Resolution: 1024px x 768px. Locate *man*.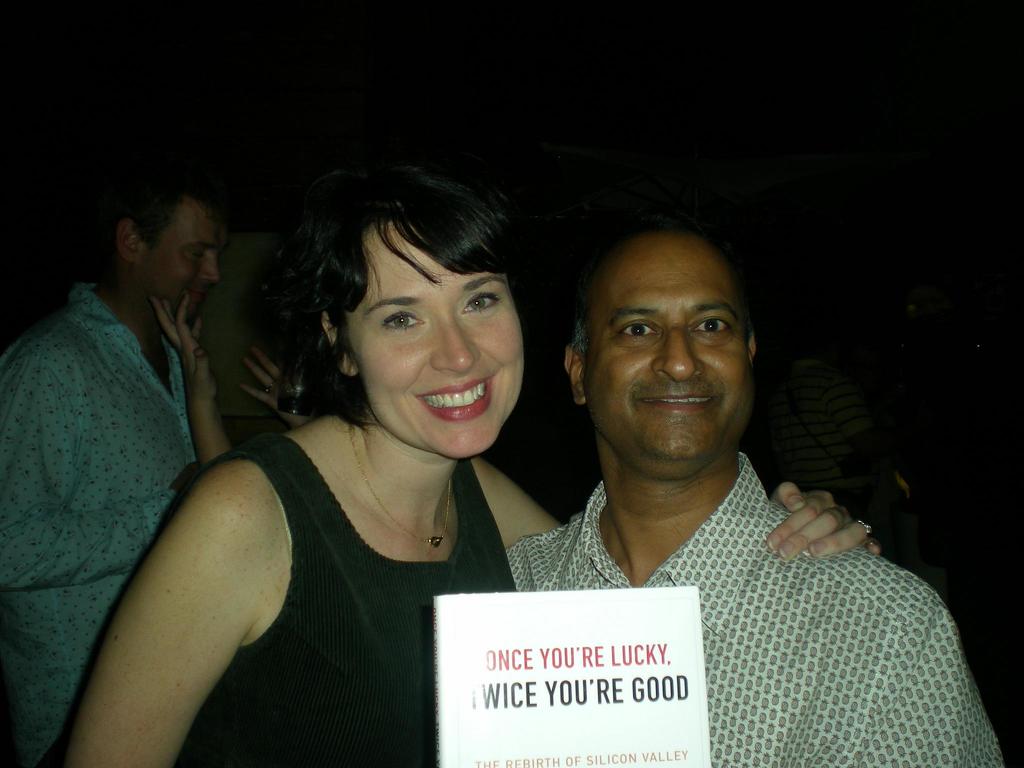
box(0, 162, 239, 767).
